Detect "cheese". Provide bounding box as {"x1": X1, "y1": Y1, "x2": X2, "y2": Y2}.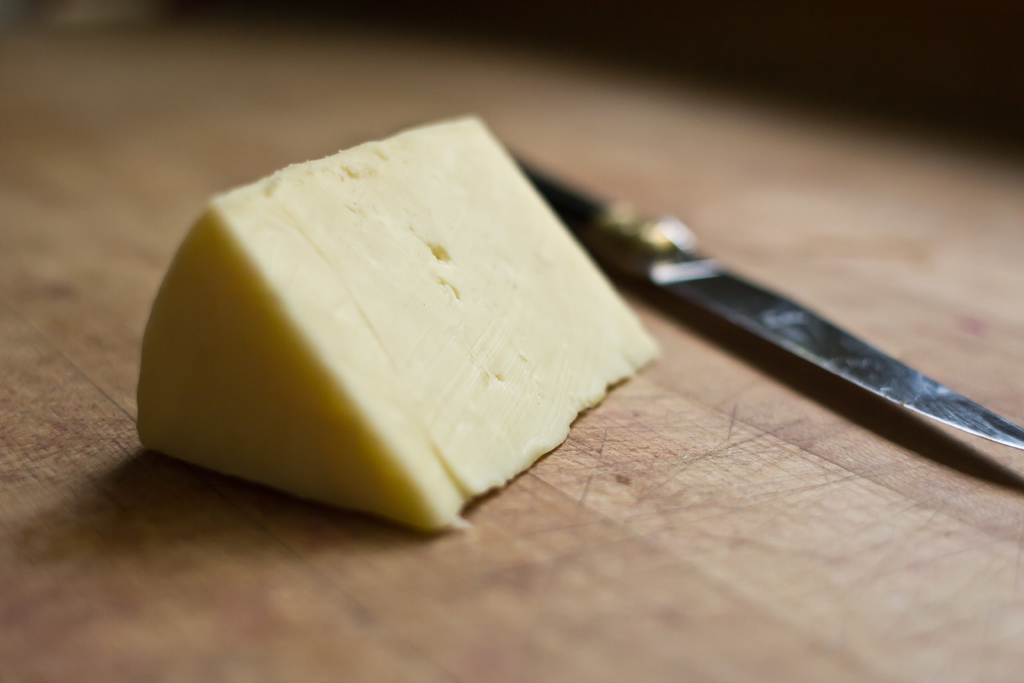
{"x1": 132, "y1": 110, "x2": 660, "y2": 532}.
